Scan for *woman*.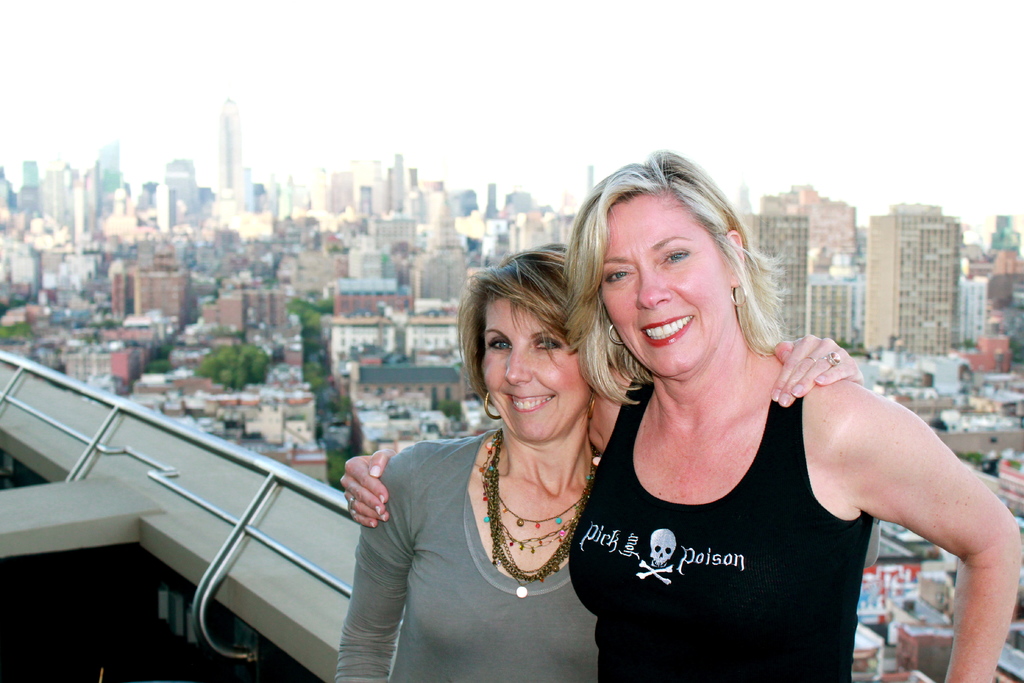
Scan result: 332 251 852 681.
